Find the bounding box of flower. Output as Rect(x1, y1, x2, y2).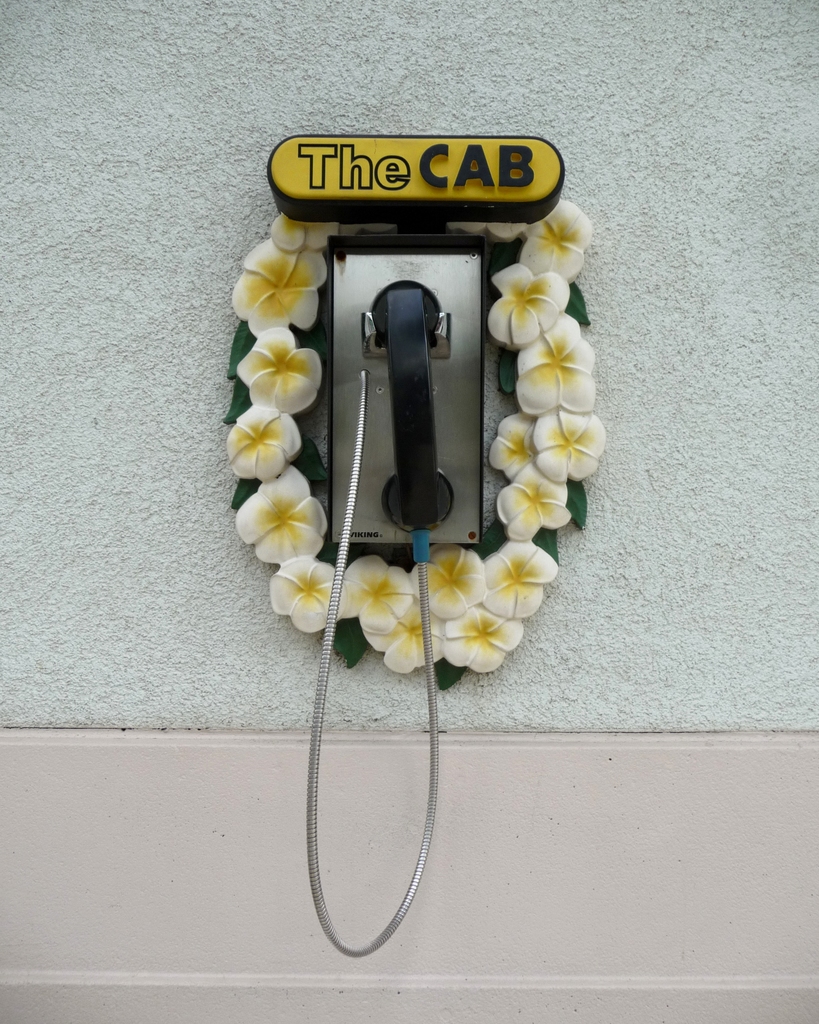
Rect(265, 555, 328, 630).
